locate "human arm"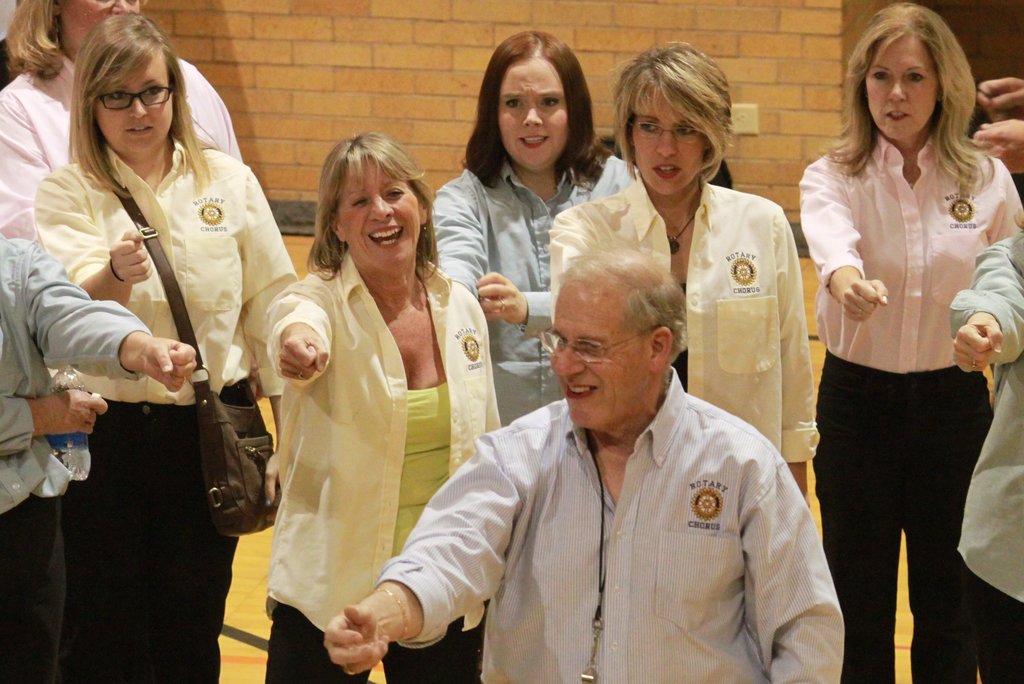
BBox(980, 163, 1021, 250)
